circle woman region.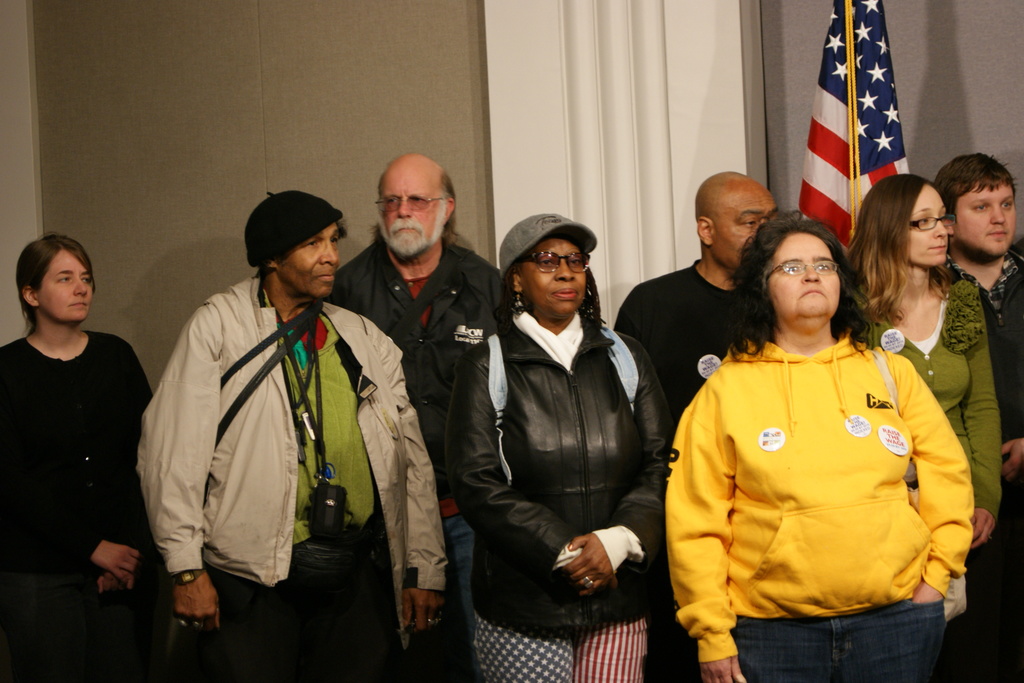
Region: (447, 213, 673, 682).
